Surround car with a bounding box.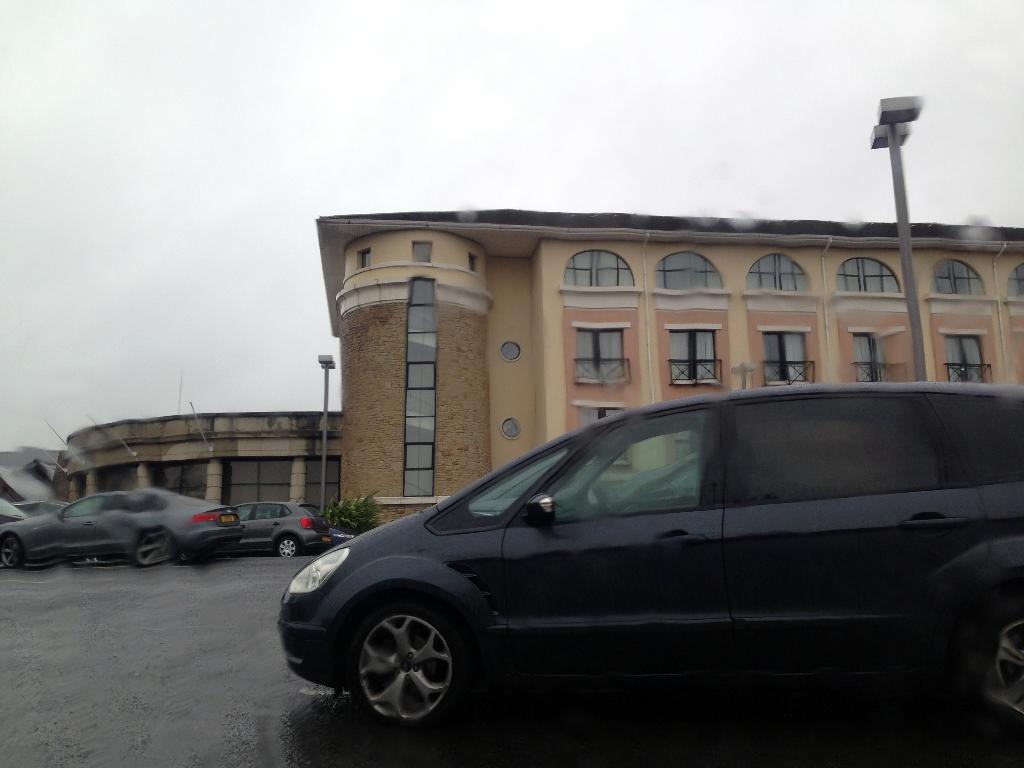
[x1=271, y1=390, x2=1023, y2=733].
